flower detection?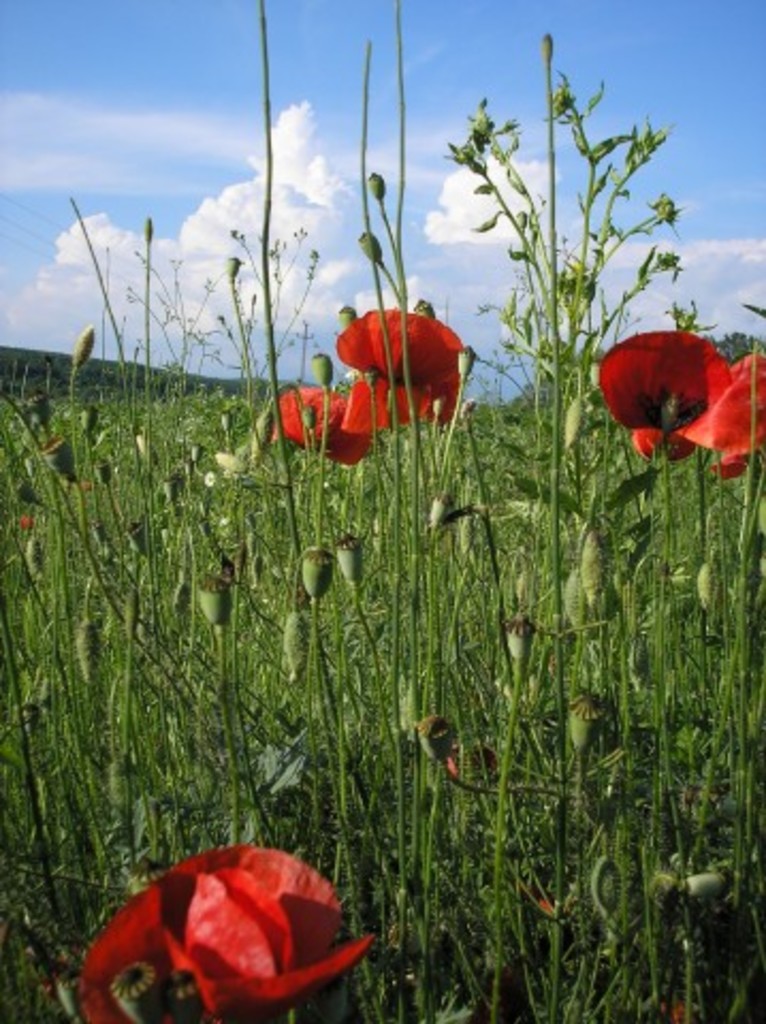
x1=81, y1=849, x2=363, y2=1005
